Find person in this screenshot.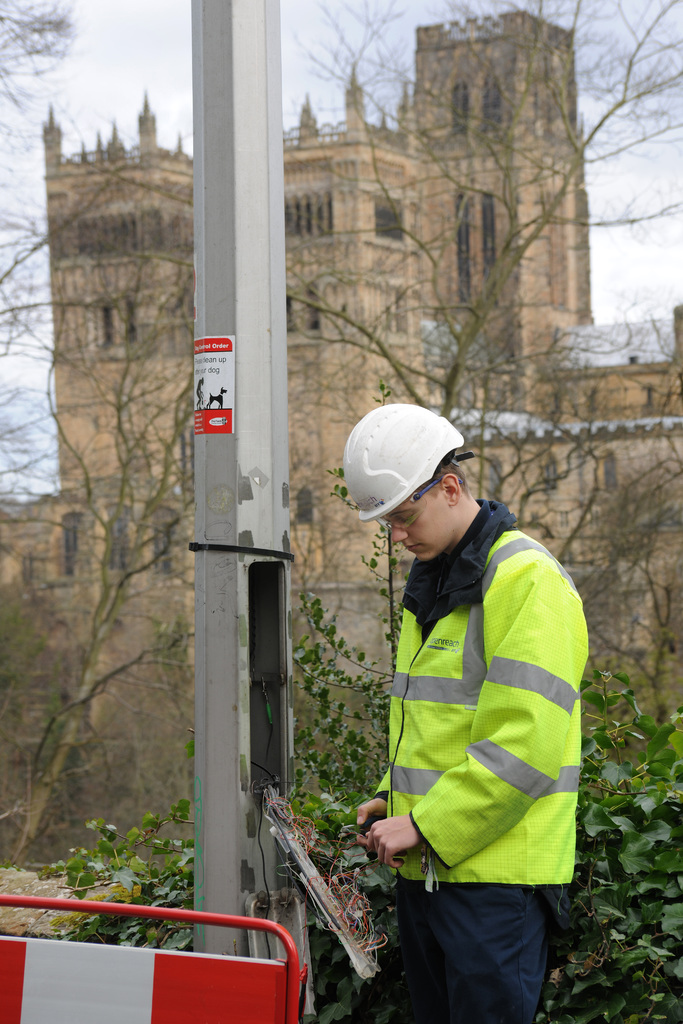
The bounding box for person is Rect(345, 398, 579, 1023).
